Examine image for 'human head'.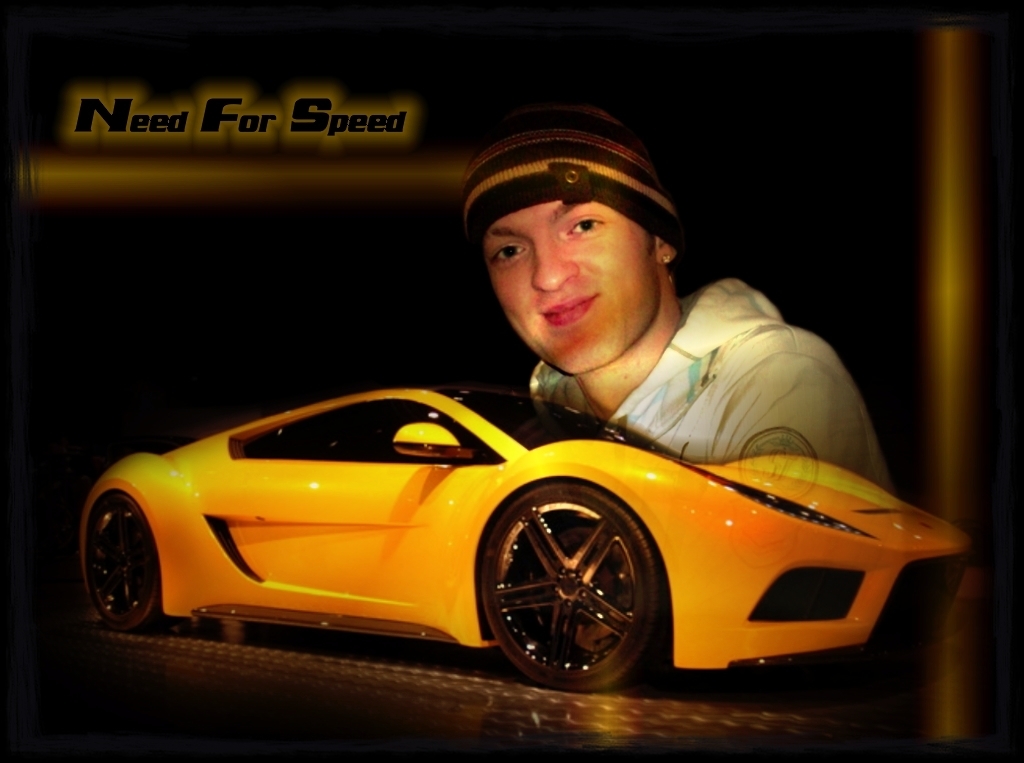
Examination result: [452, 116, 703, 363].
